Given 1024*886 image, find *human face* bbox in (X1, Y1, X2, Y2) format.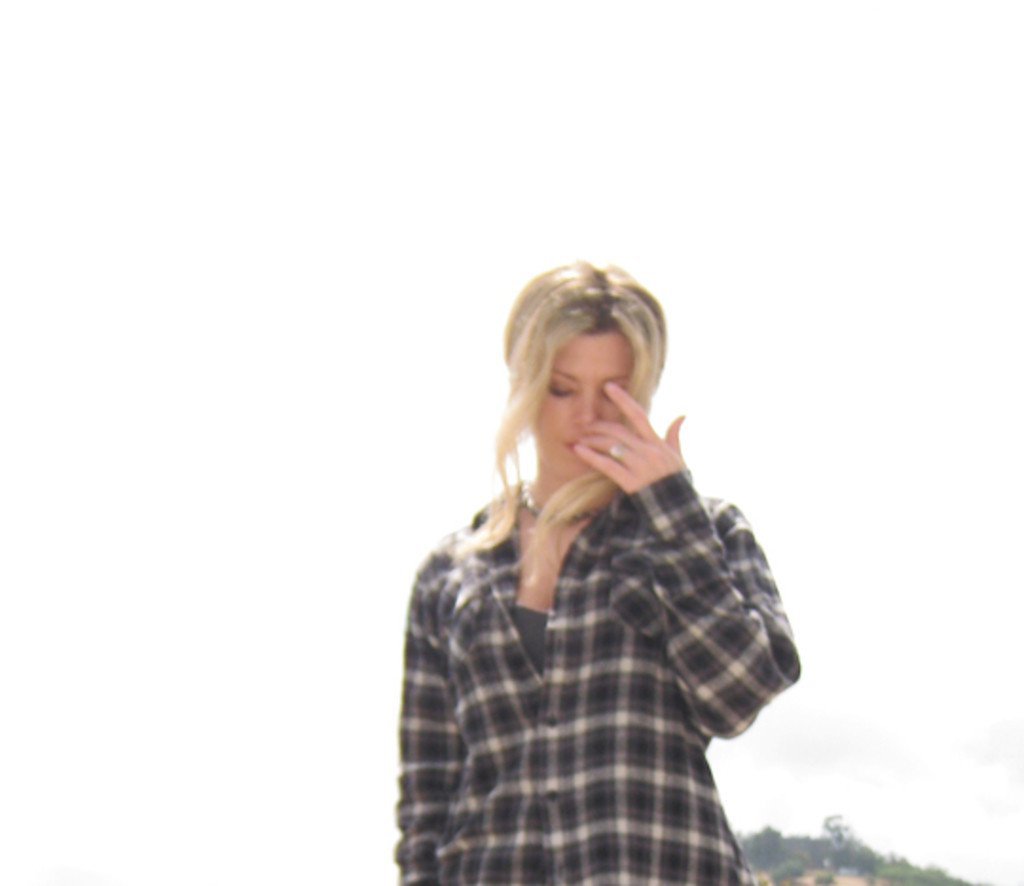
(531, 328, 622, 482).
